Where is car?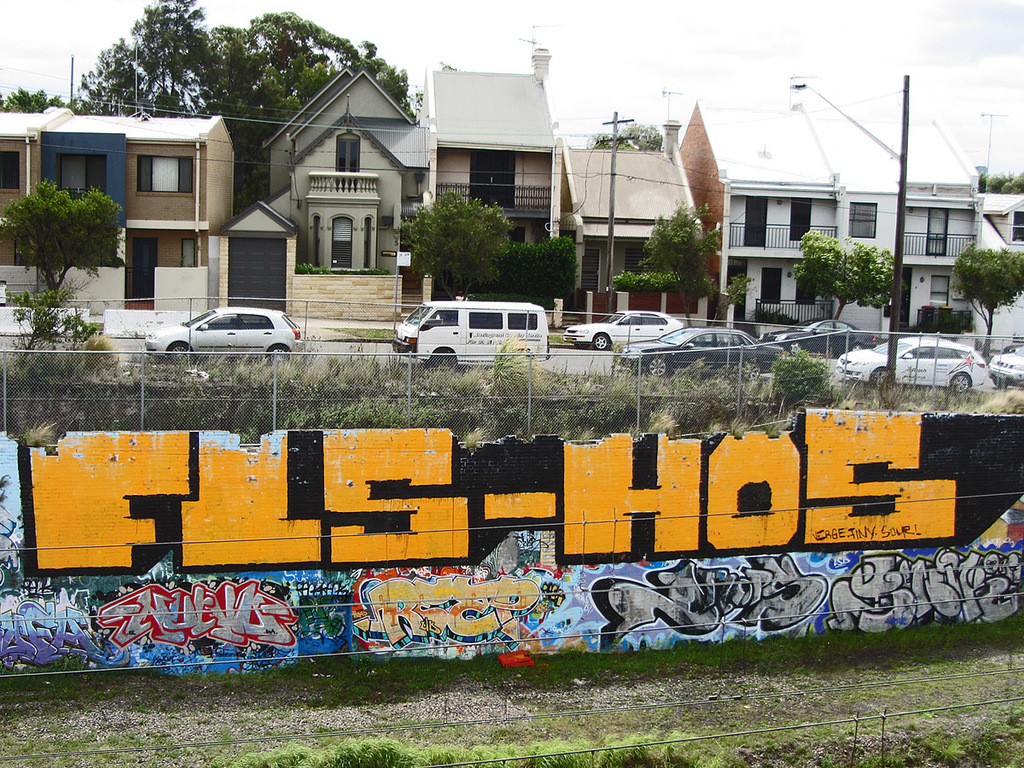
region(835, 335, 986, 394).
